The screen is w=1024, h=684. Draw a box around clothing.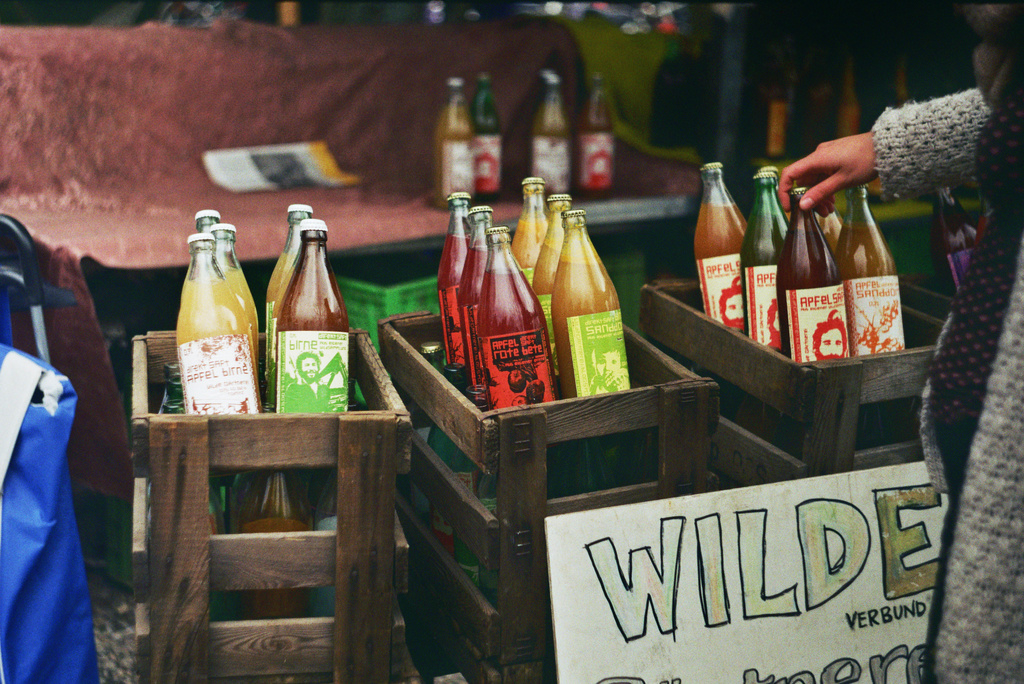
l=861, t=81, r=1020, b=683.
